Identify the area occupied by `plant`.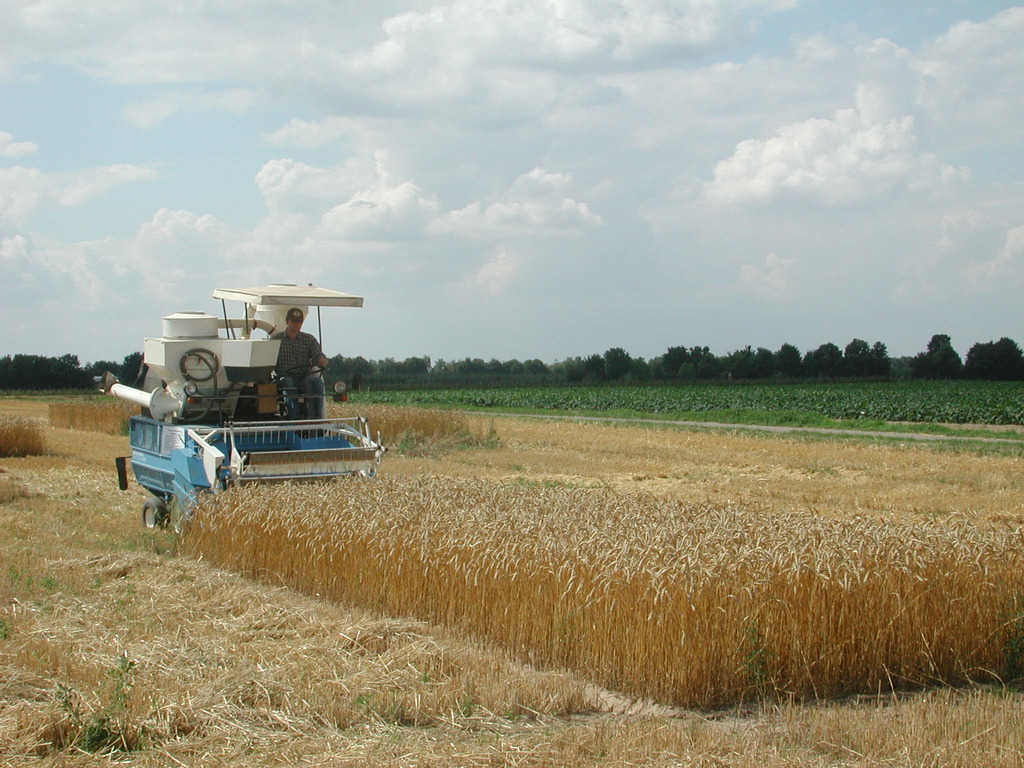
Area: bbox(473, 408, 1023, 476).
